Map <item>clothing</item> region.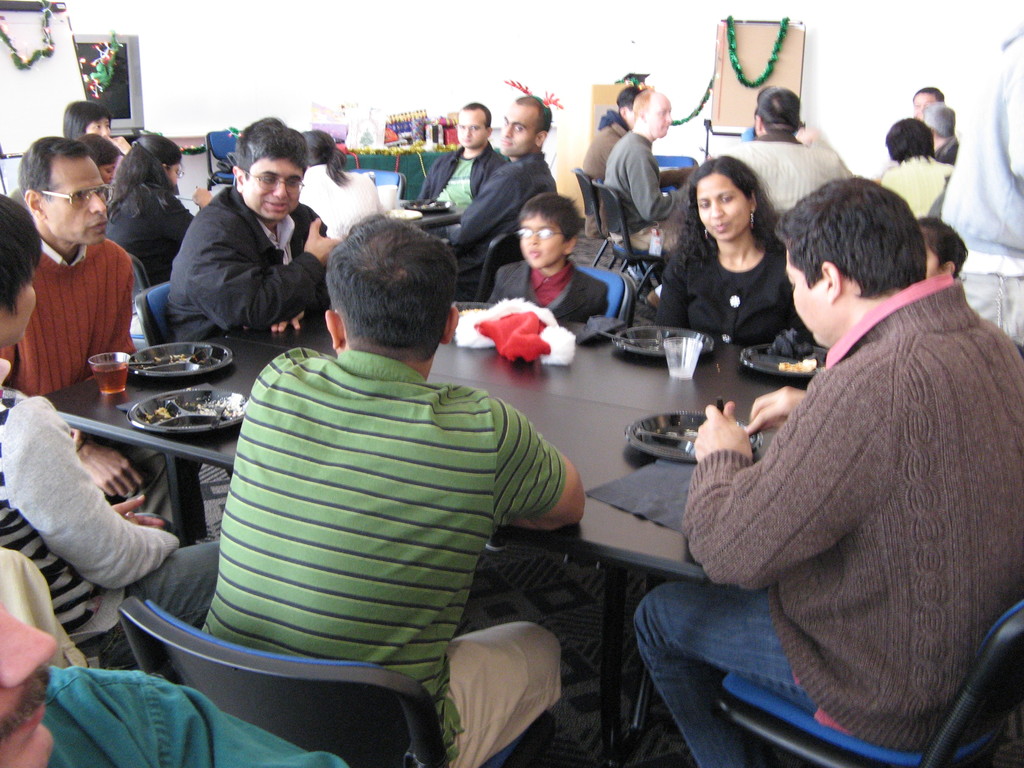
Mapped to <box>610,131,697,257</box>.
